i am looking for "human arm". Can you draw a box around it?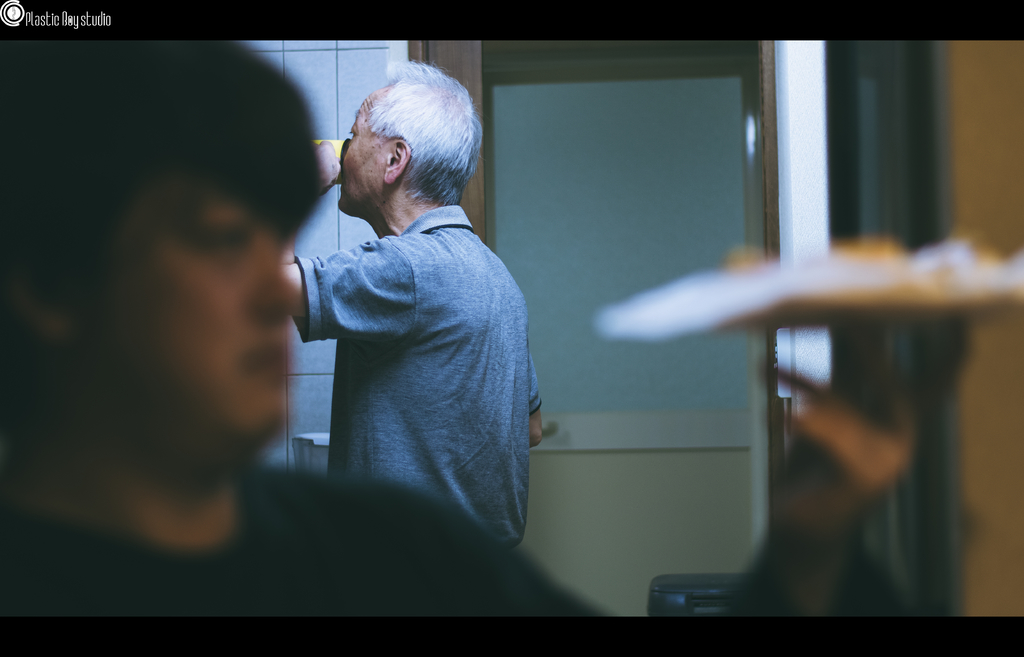
Sure, the bounding box is {"left": 730, "top": 322, "right": 911, "bottom": 620}.
